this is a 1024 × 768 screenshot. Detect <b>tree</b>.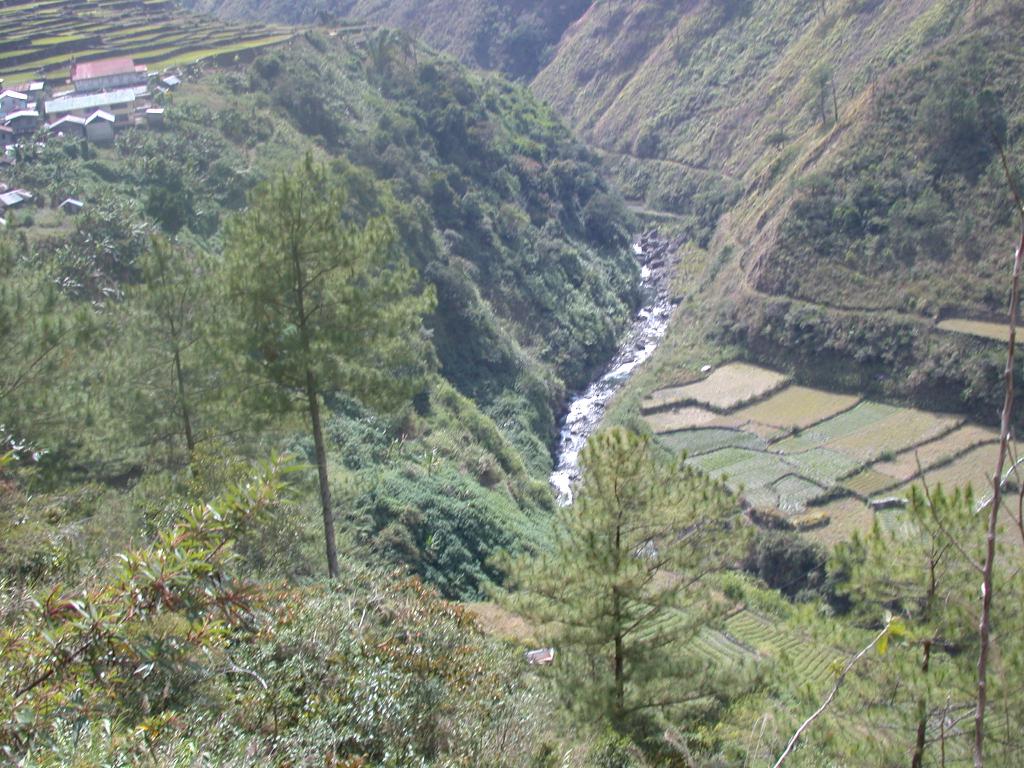
187:97:401:570.
